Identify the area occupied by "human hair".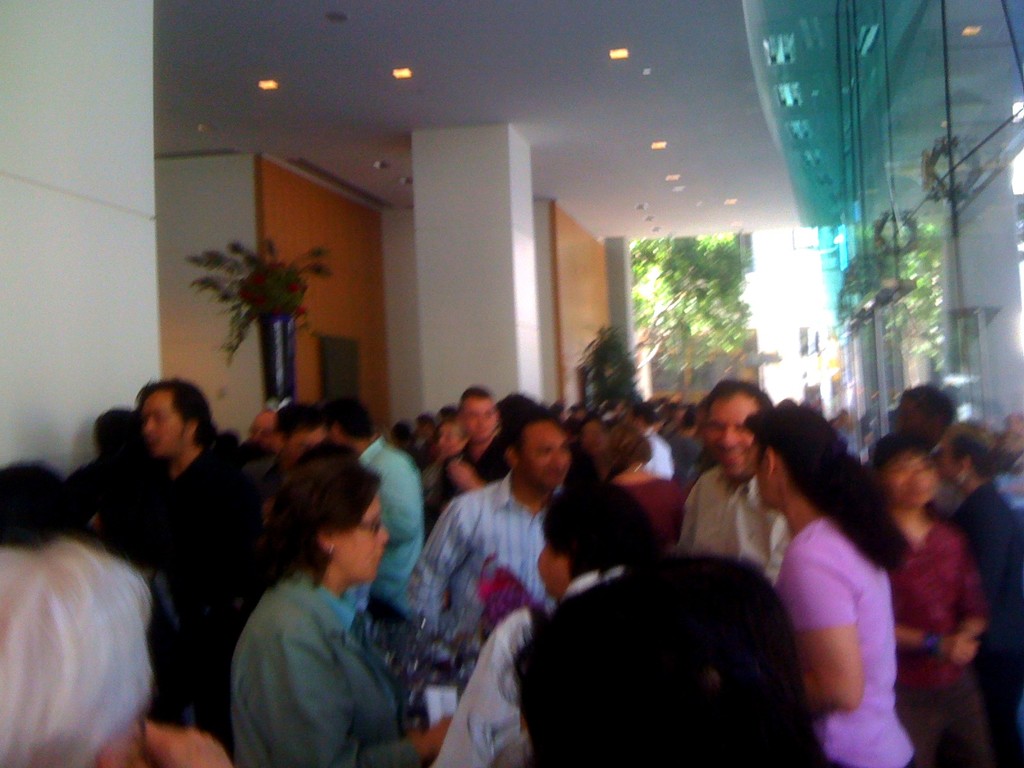
Area: left=260, top=450, right=381, bottom=591.
